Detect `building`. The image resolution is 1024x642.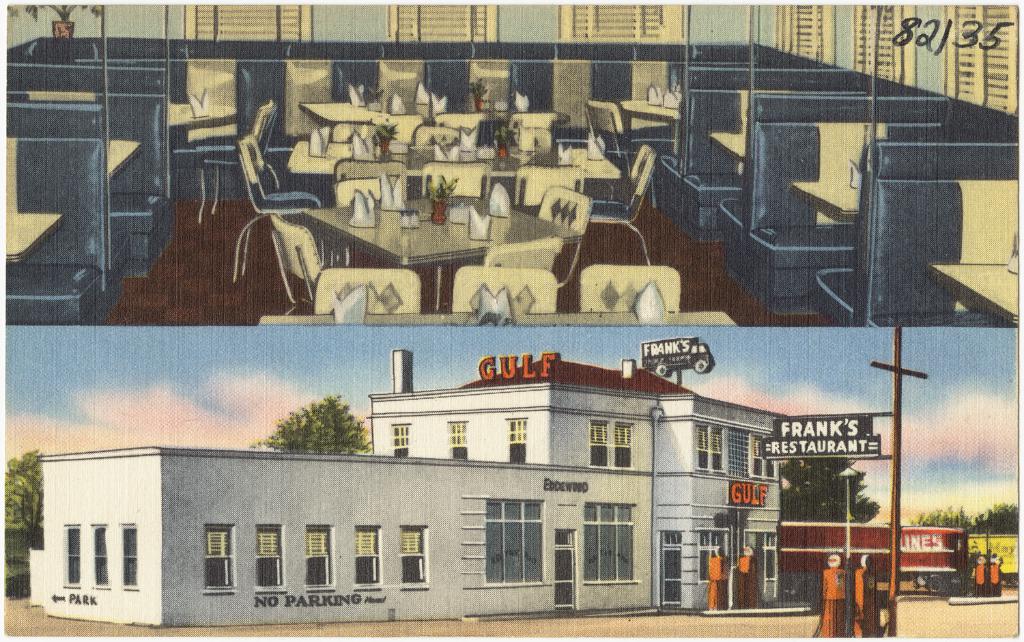
bbox=(8, 3, 1019, 324).
